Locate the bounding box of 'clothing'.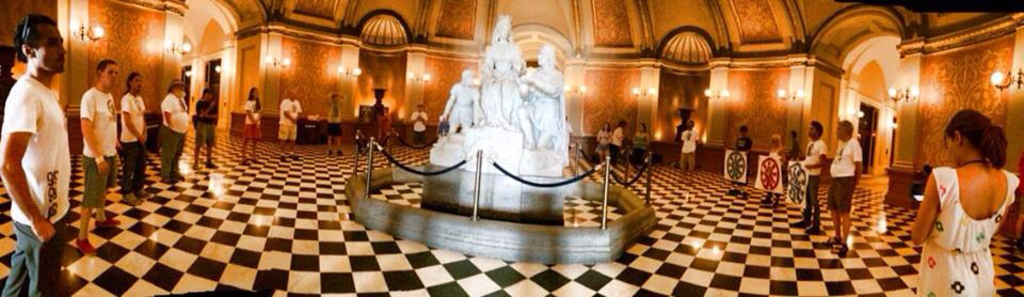
Bounding box: [left=78, top=84, right=118, bottom=213].
